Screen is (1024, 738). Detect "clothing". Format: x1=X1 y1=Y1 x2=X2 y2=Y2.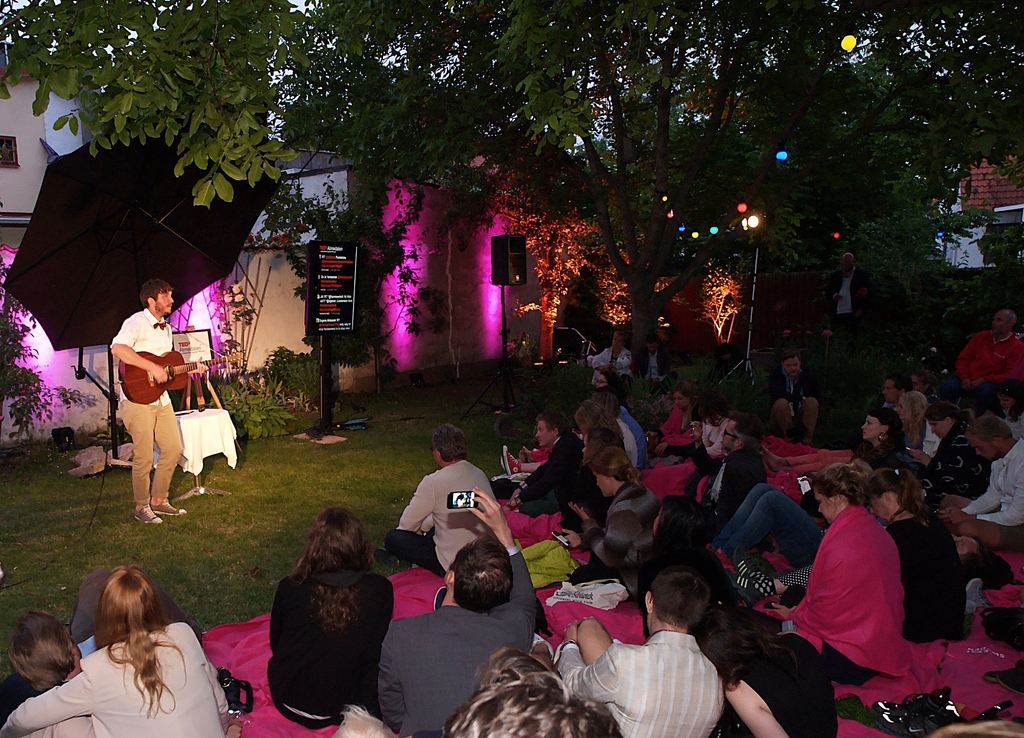
x1=972 y1=436 x2=1023 y2=540.
